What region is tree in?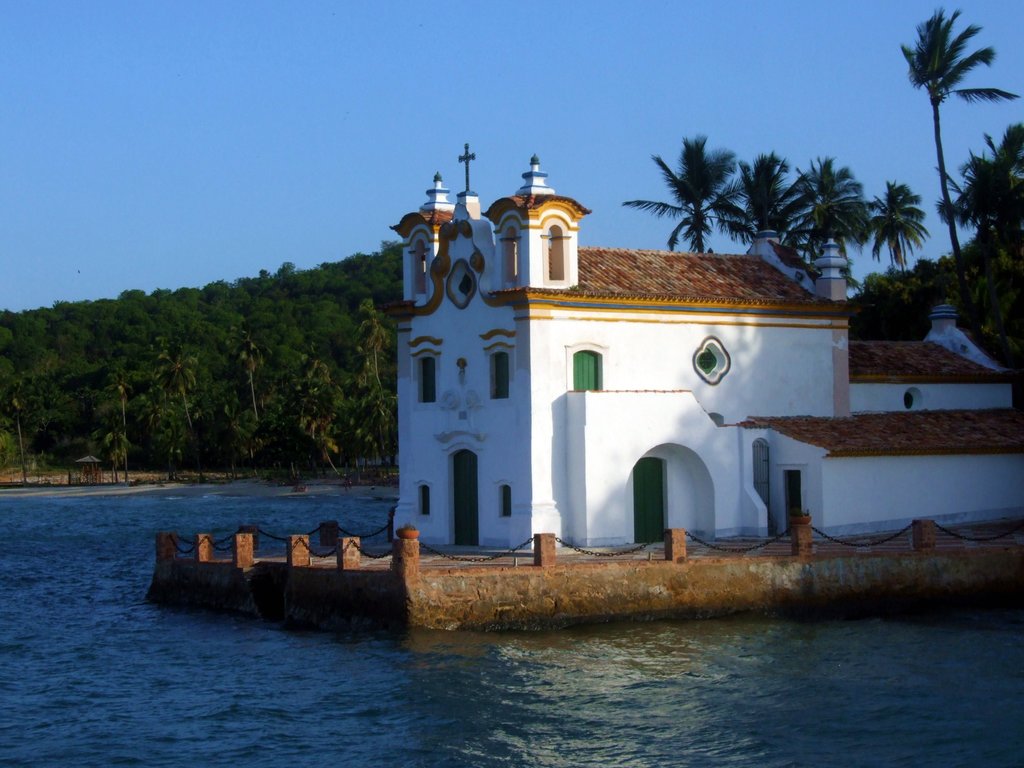
[280,261,294,282].
